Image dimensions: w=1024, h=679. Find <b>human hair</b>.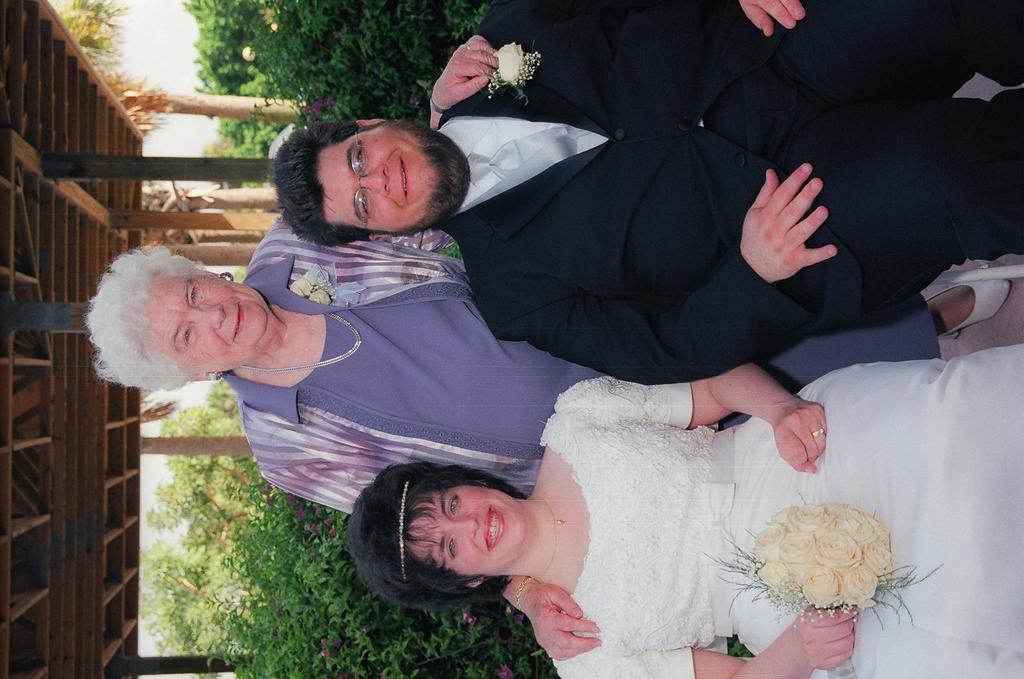
81,246,212,397.
